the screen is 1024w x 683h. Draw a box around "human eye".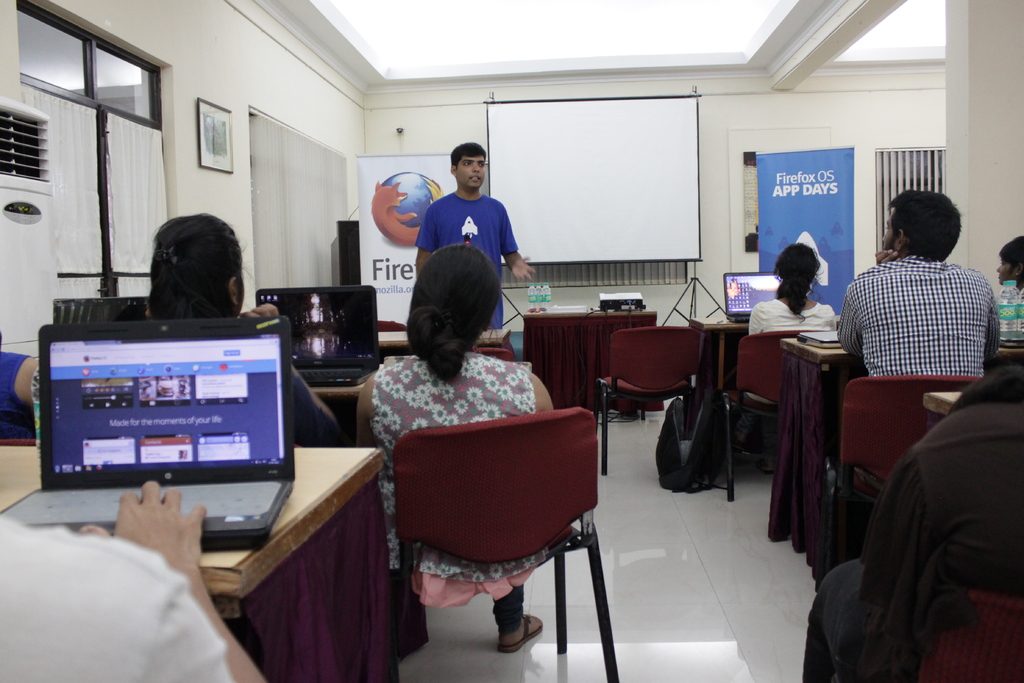
Rect(461, 160, 472, 166).
